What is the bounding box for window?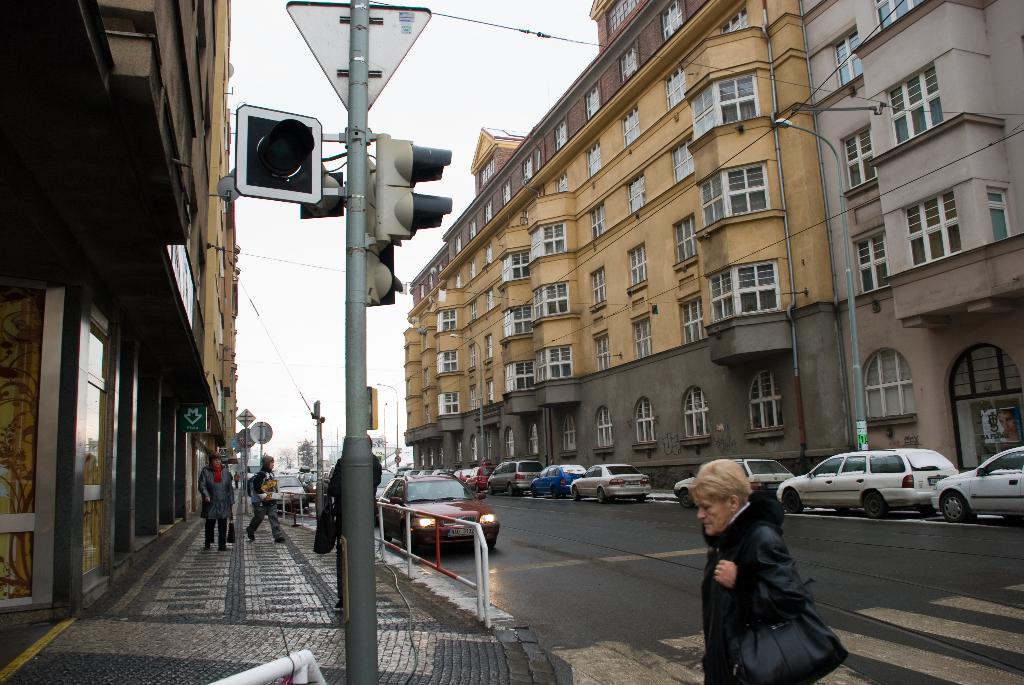
bbox(485, 377, 498, 405).
